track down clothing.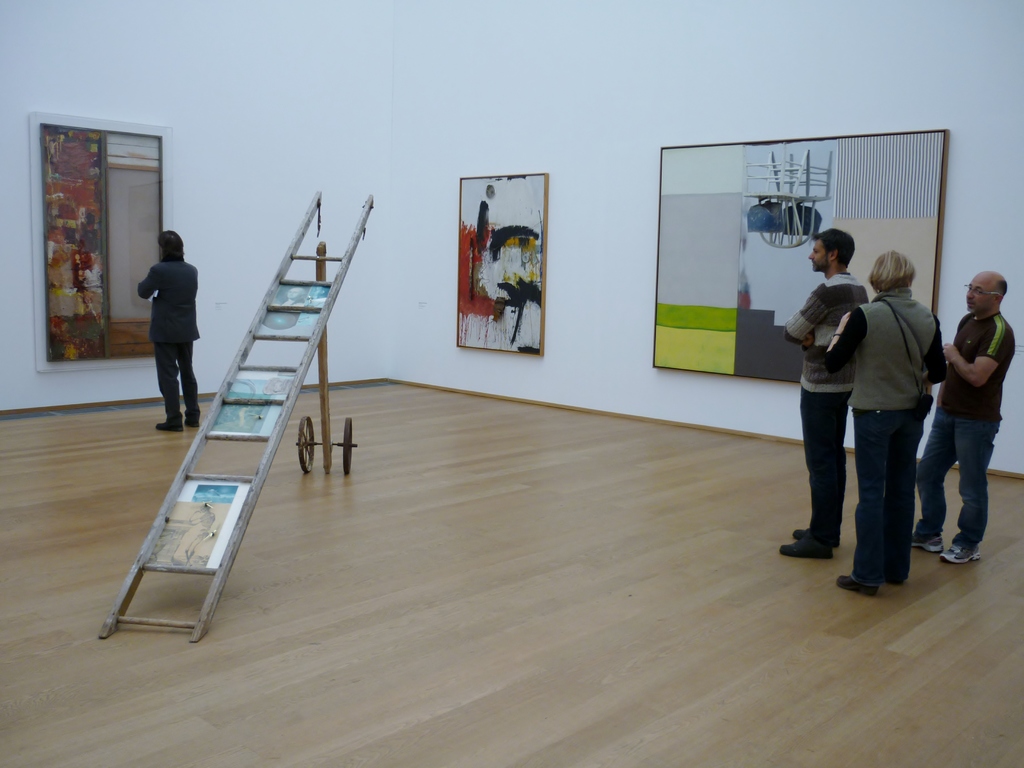
Tracked to box(132, 250, 212, 428).
